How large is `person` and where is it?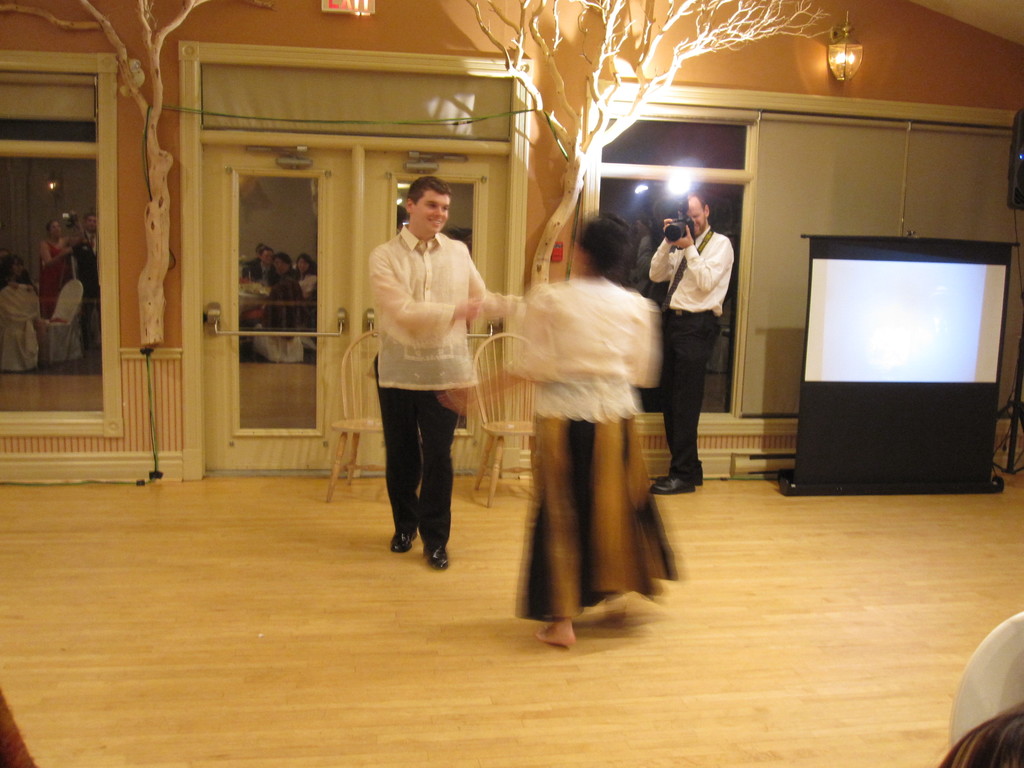
Bounding box: [353,182,490,578].
